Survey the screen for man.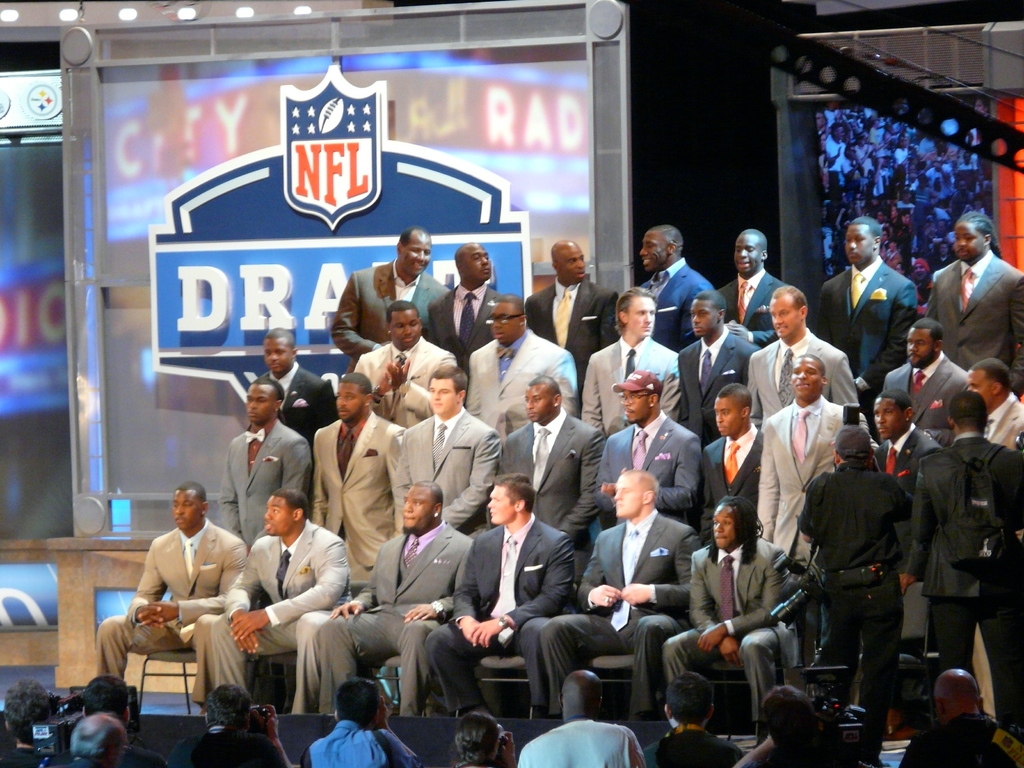
Survey found: [170, 685, 289, 767].
